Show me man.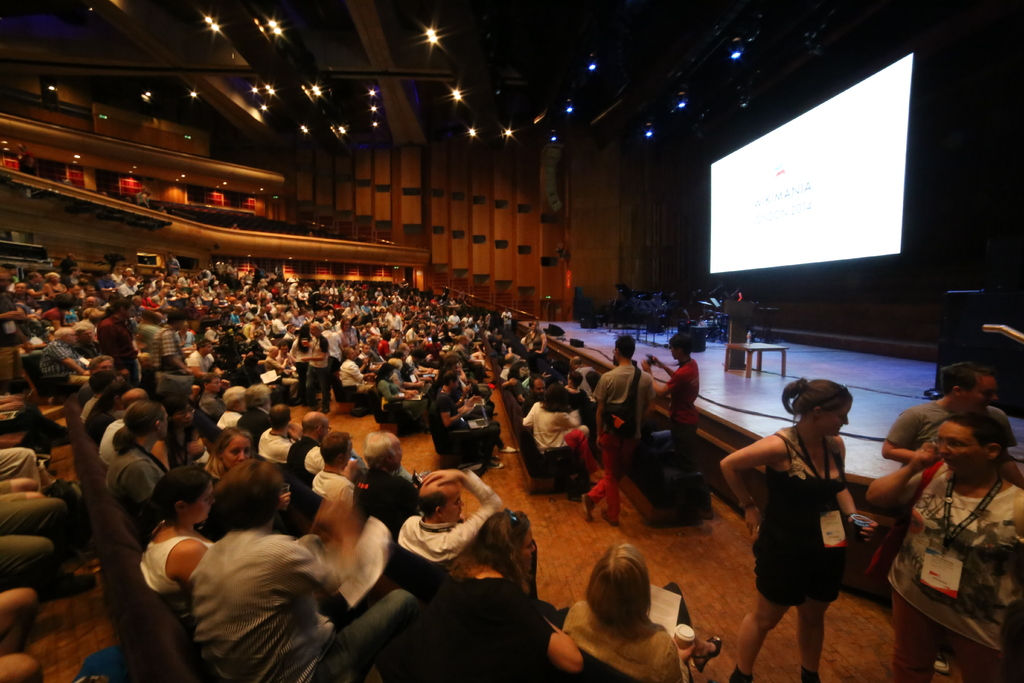
man is here: {"left": 583, "top": 336, "right": 655, "bottom": 527}.
